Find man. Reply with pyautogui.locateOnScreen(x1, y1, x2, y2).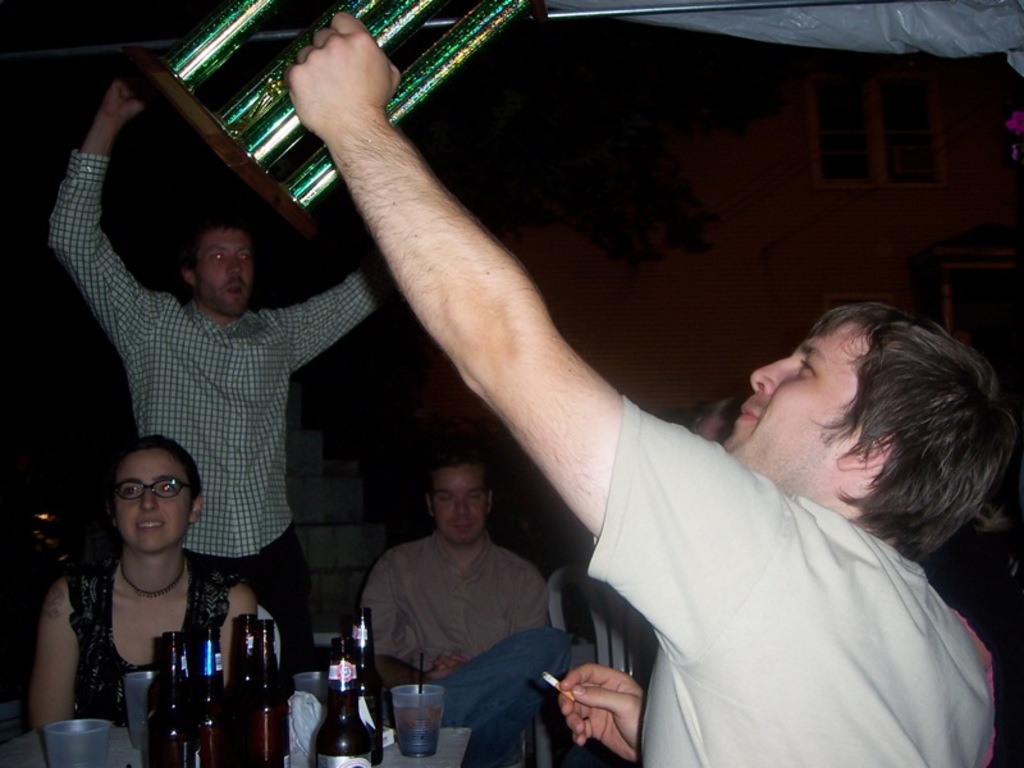
pyautogui.locateOnScreen(40, 150, 416, 591).
